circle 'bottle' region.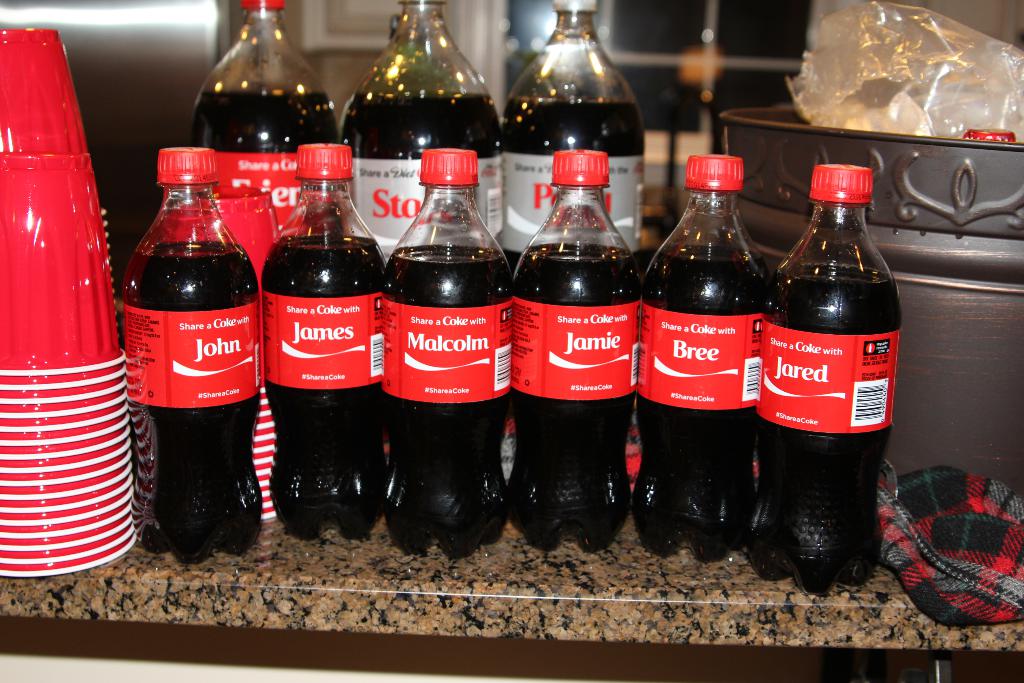
Region: rect(335, 0, 513, 488).
